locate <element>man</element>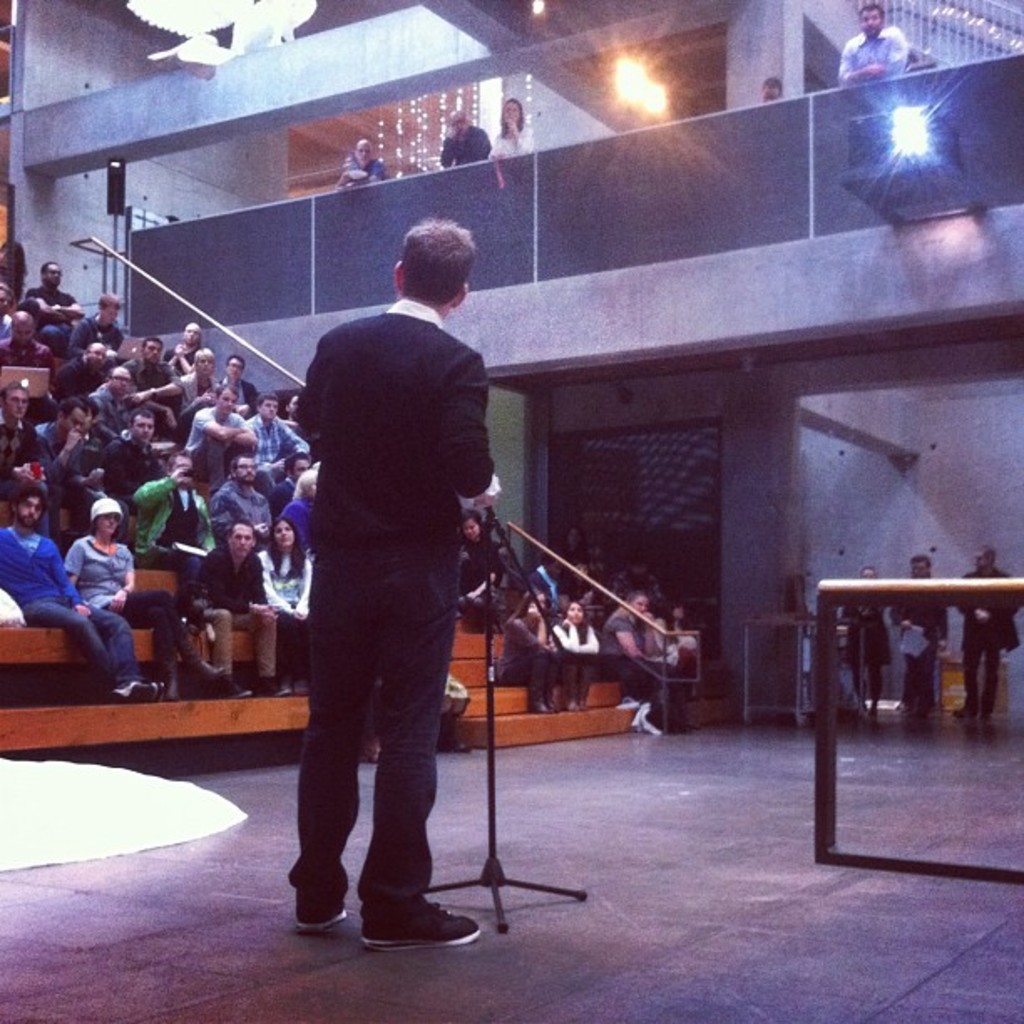
l=335, t=134, r=385, b=186
